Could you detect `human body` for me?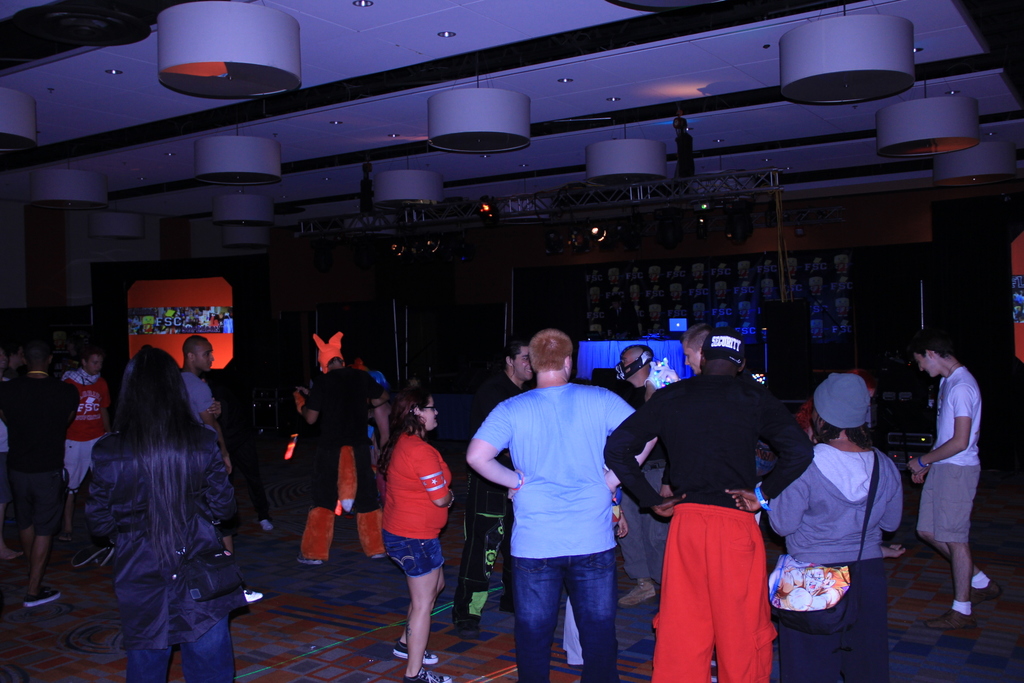
Detection result: l=65, t=368, r=113, b=541.
